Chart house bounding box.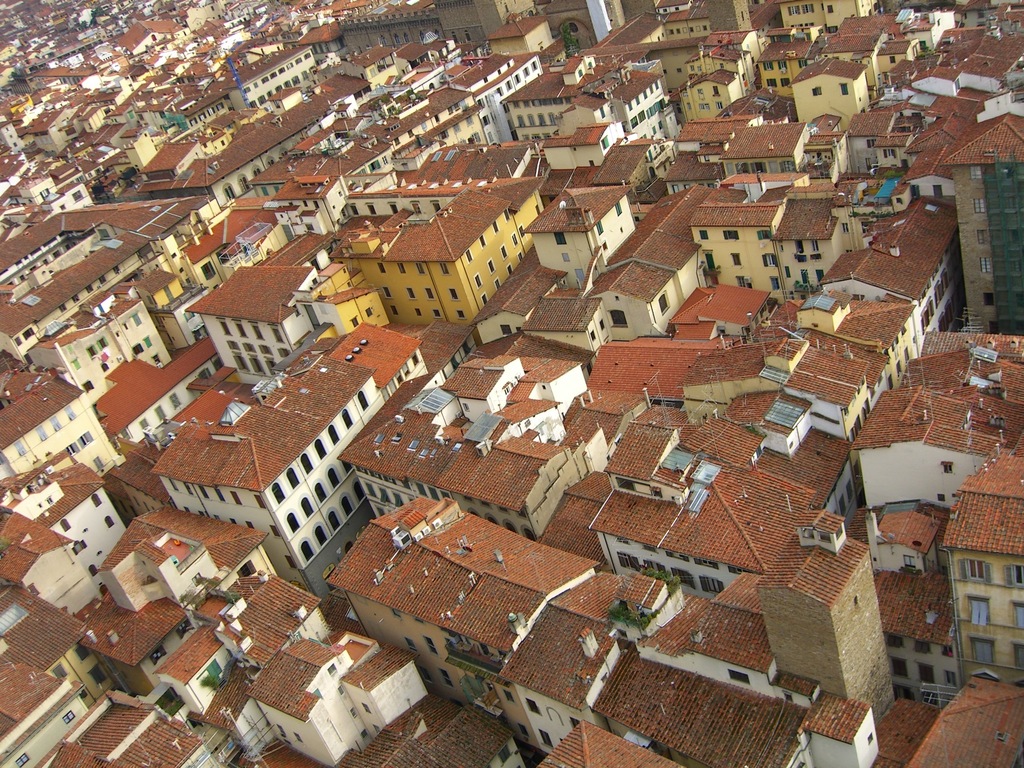
Charted: 511:570:684:751.
